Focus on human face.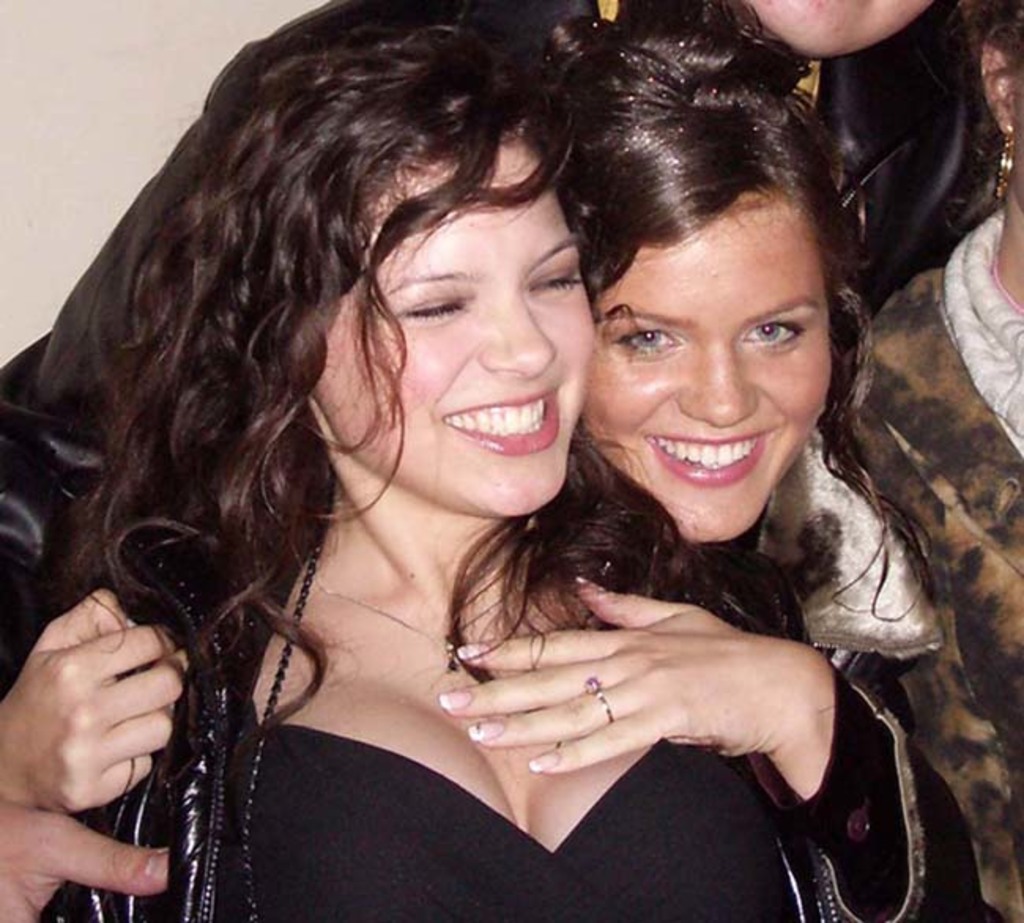
Focused at [310,142,595,513].
